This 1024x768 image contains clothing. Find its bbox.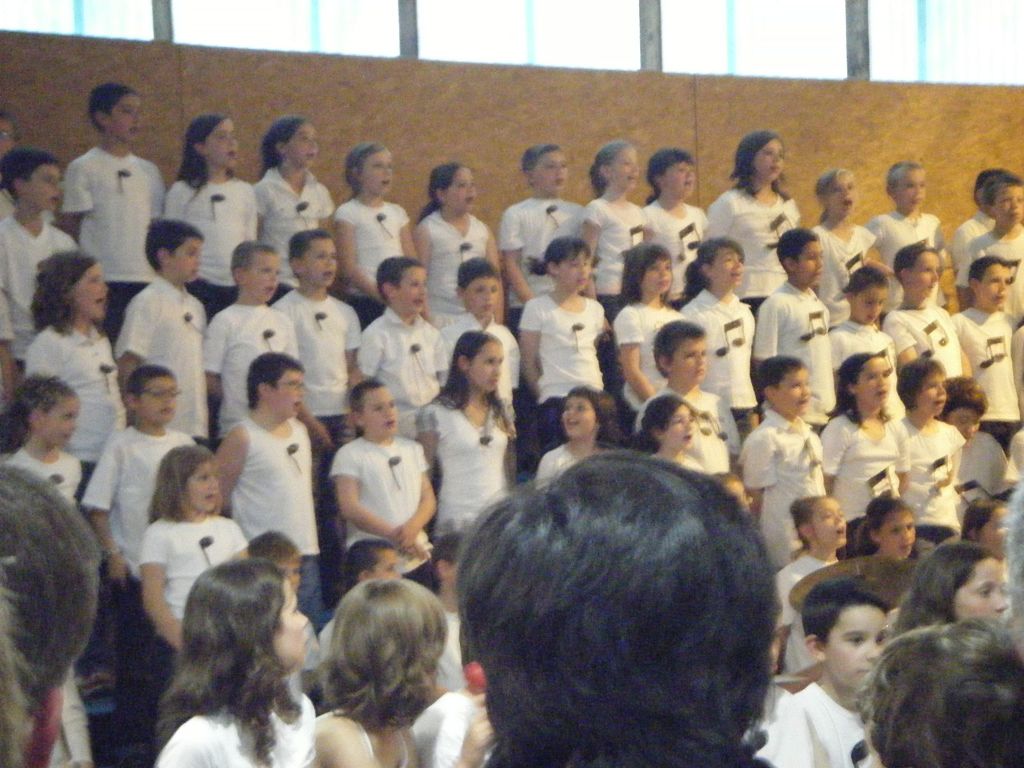
locate(28, 309, 128, 468).
